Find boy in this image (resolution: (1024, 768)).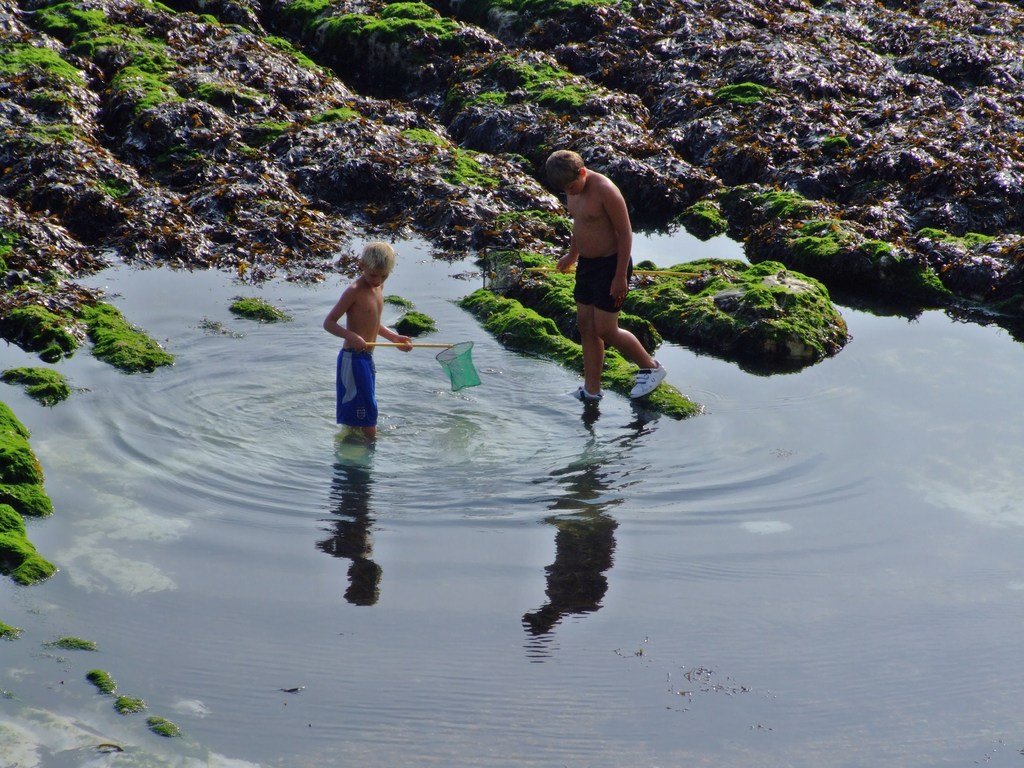
<region>546, 151, 665, 401</region>.
